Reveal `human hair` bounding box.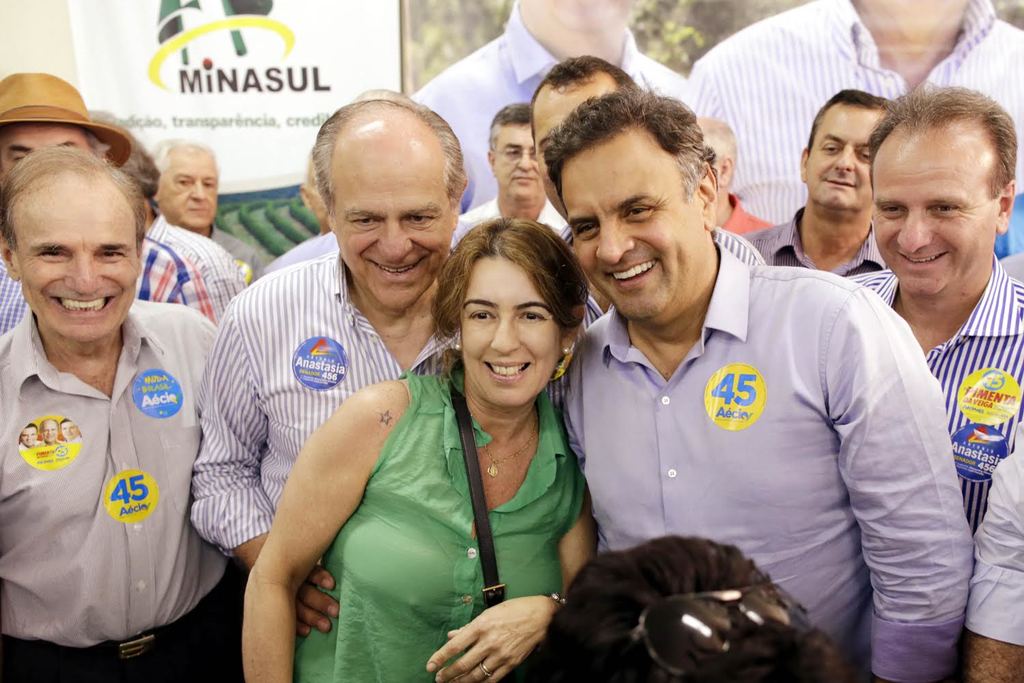
Revealed: <region>532, 57, 637, 144</region>.
